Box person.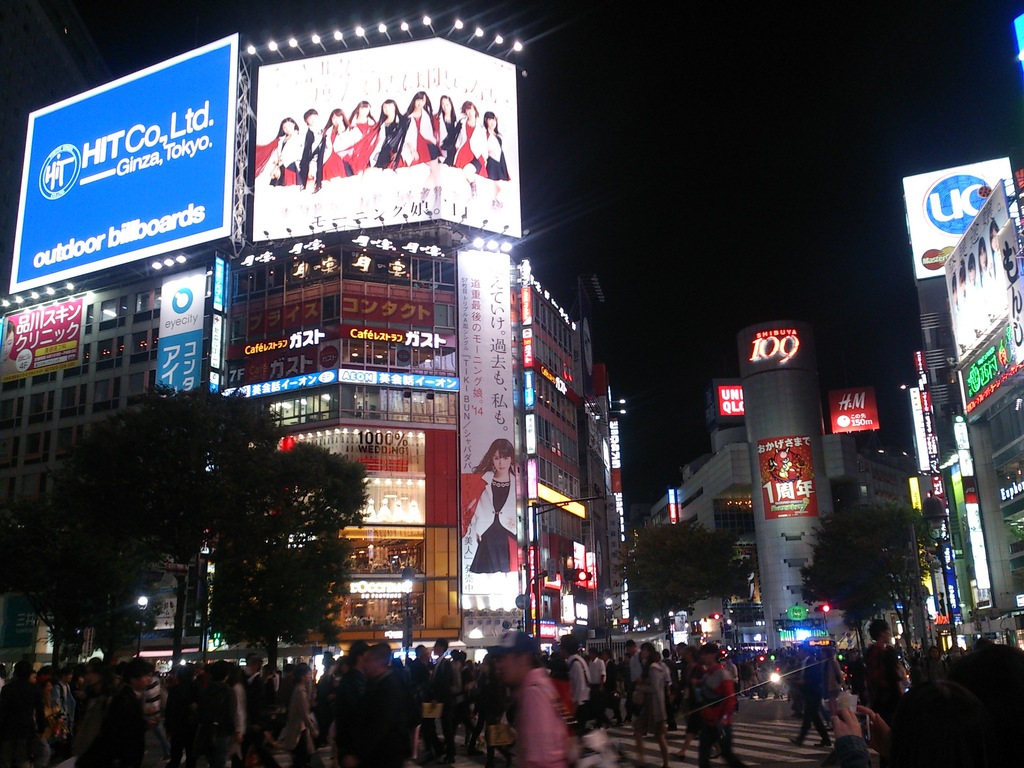
select_region(332, 647, 374, 766).
